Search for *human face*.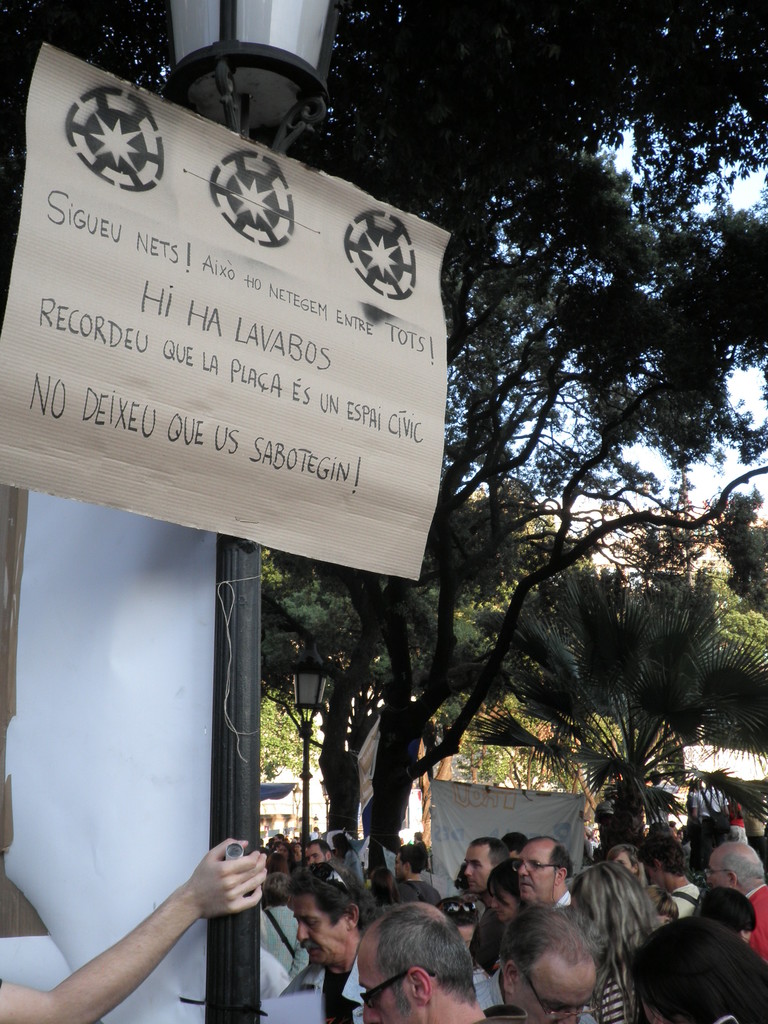
Found at <region>345, 943, 420, 1023</region>.
